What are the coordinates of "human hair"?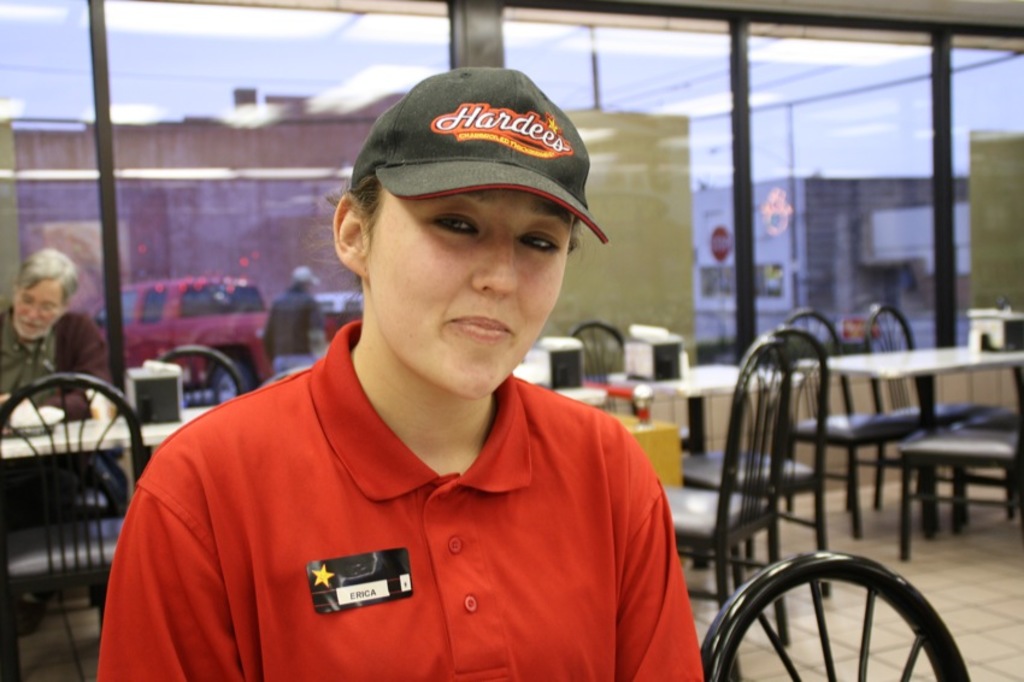
<box>14,243,84,293</box>.
